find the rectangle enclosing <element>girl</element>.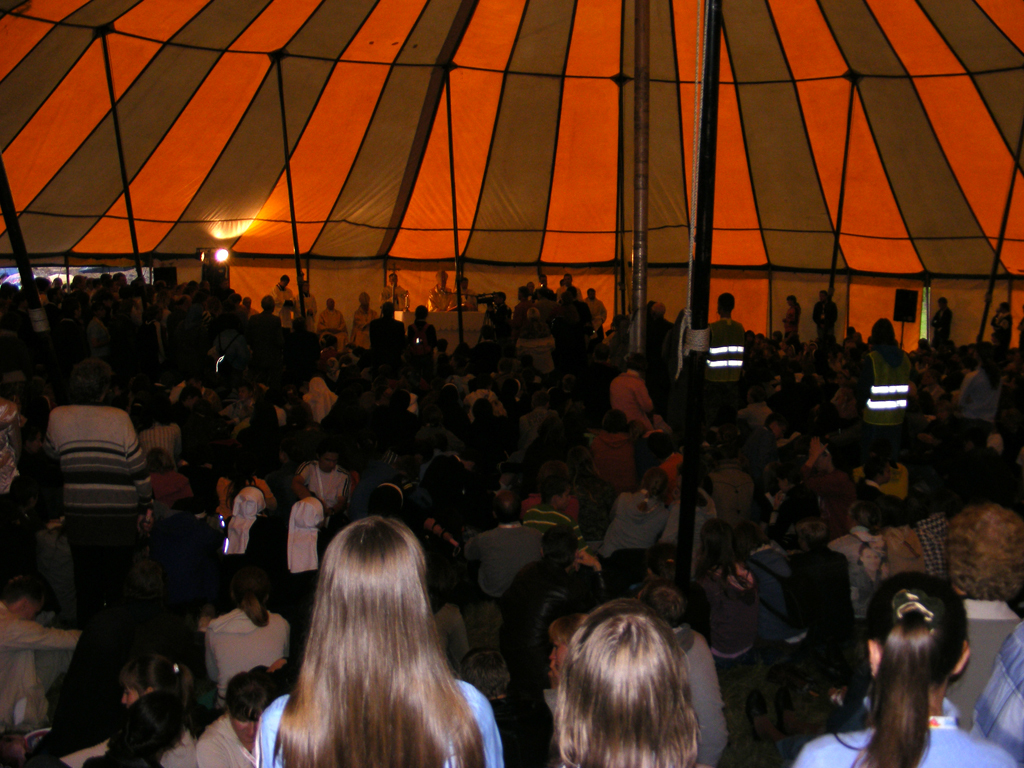
bbox(793, 571, 1011, 767).
